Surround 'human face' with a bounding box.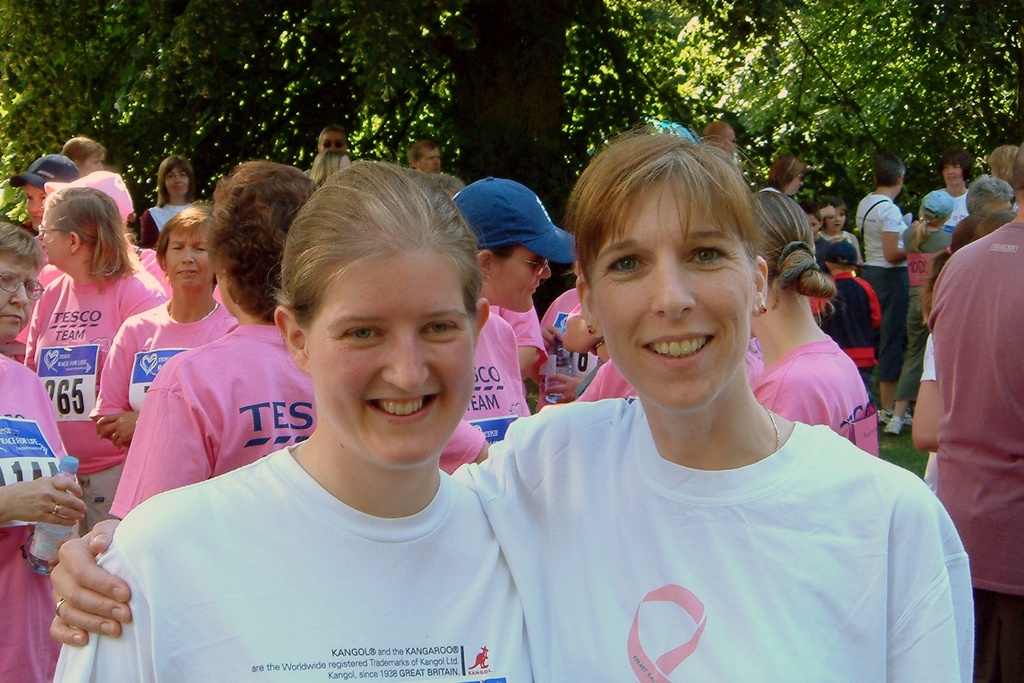
locate(167, 229, 212, 288).
